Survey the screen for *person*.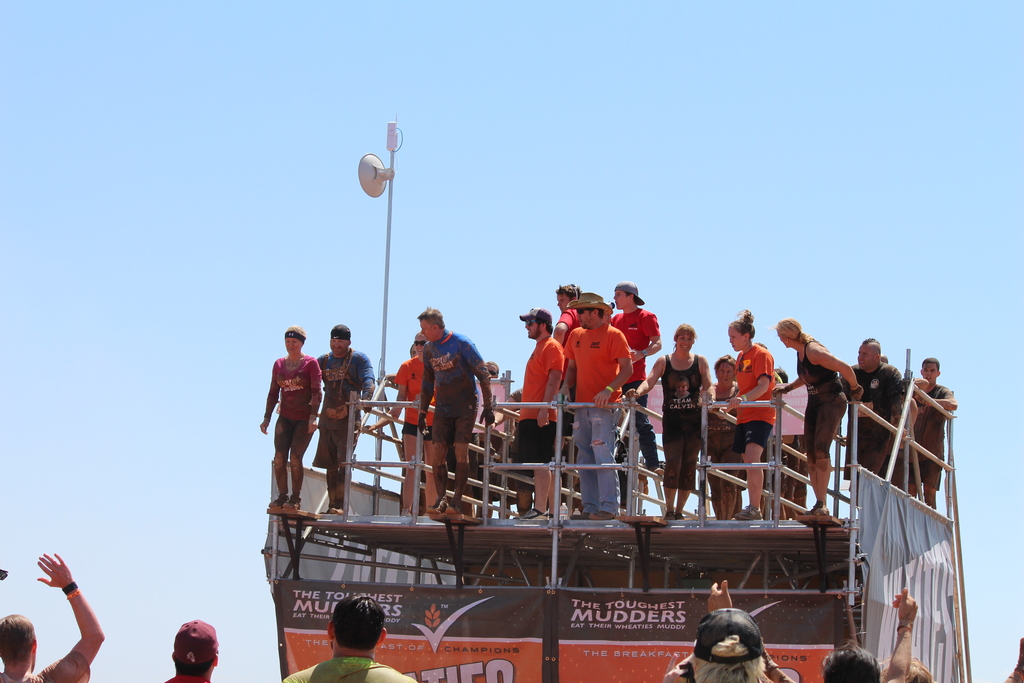
Survey found: 268,580,417,682.
